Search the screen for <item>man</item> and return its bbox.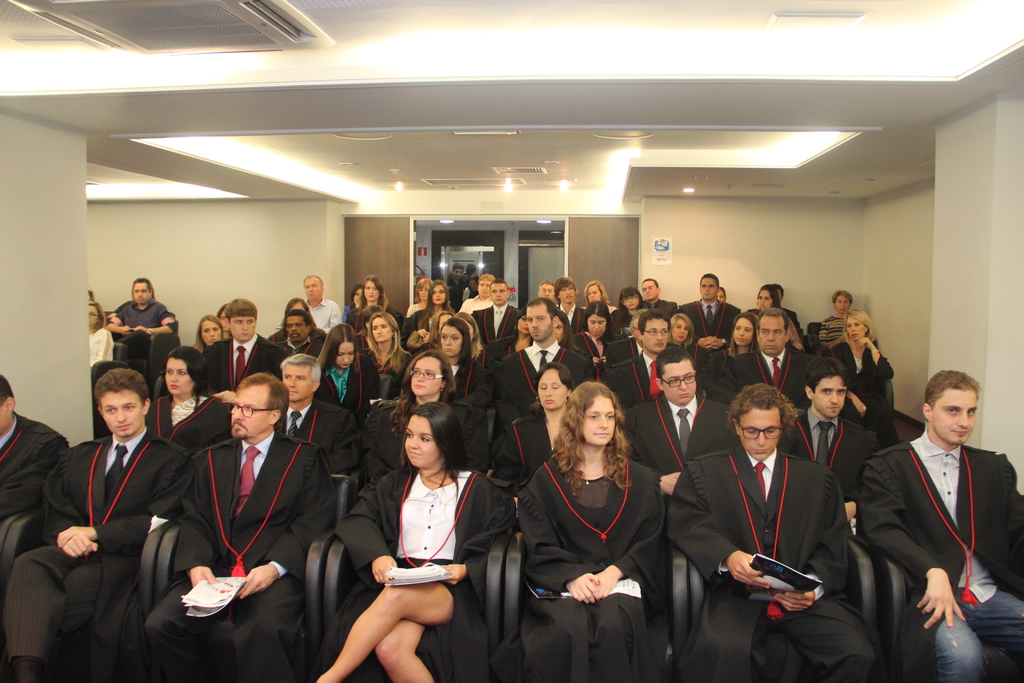
Found: (left=679, top=272, right=741, bottom=379).
